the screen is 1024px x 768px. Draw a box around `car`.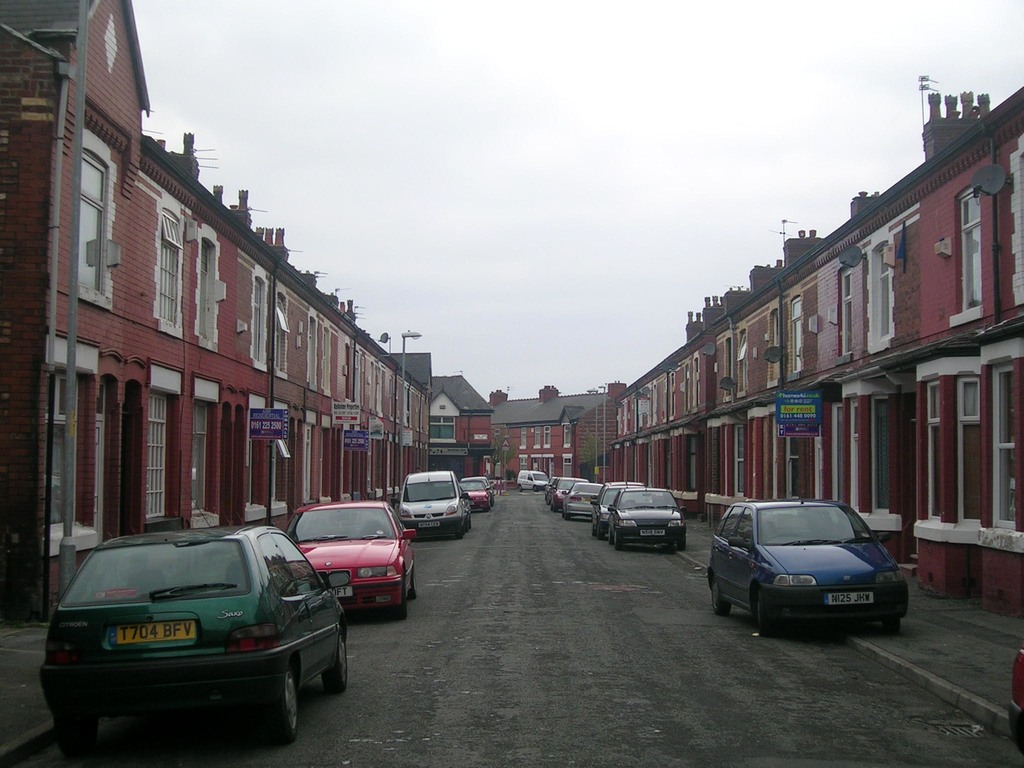
<box>566,482,602,513</box>.
